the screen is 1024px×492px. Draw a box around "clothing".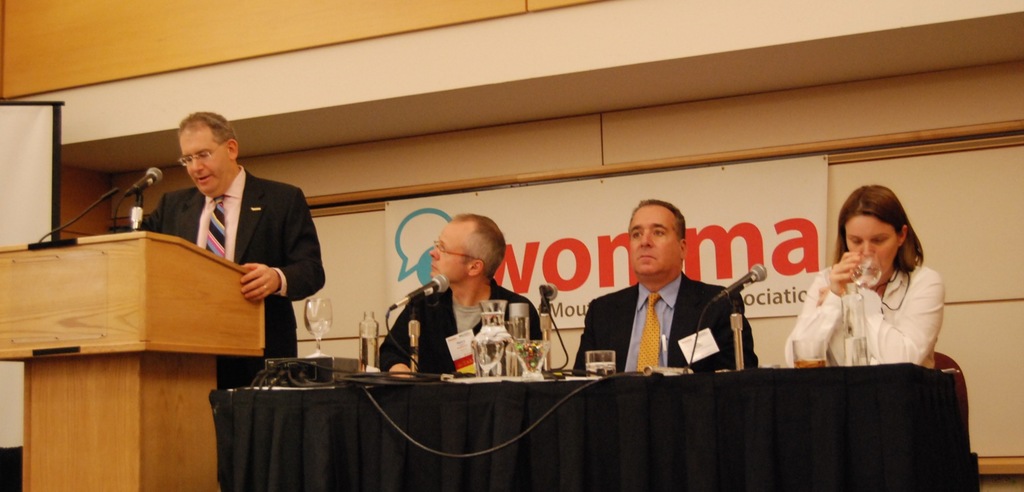
[x1=562, y1=283, x2=767, y2=381].
